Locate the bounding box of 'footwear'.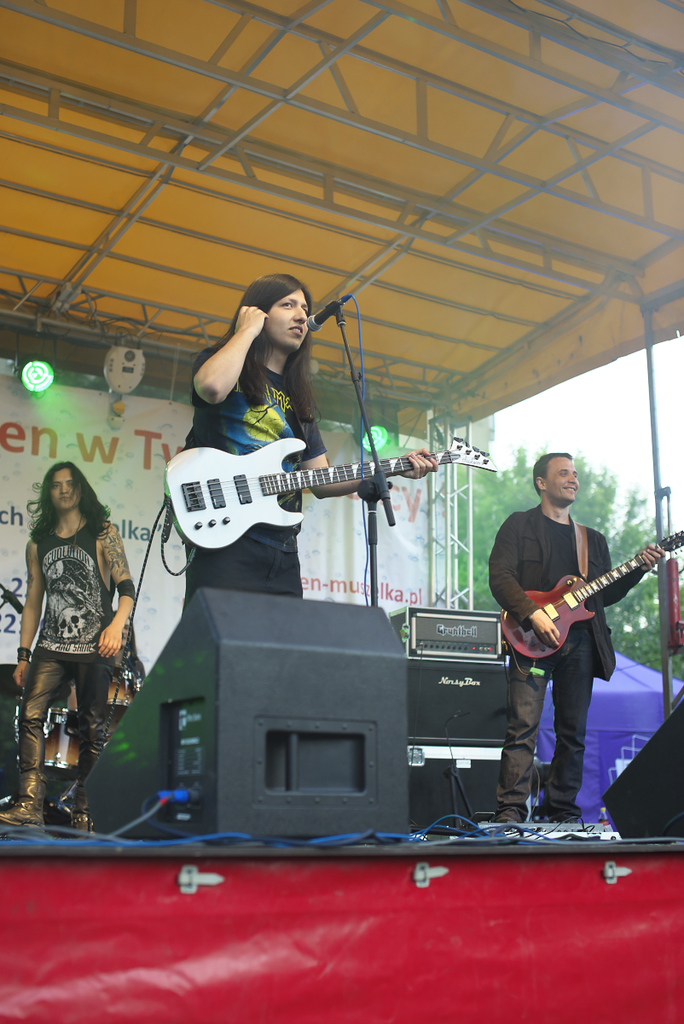
Bounding box: select_region(1, 775, 52, 841).
